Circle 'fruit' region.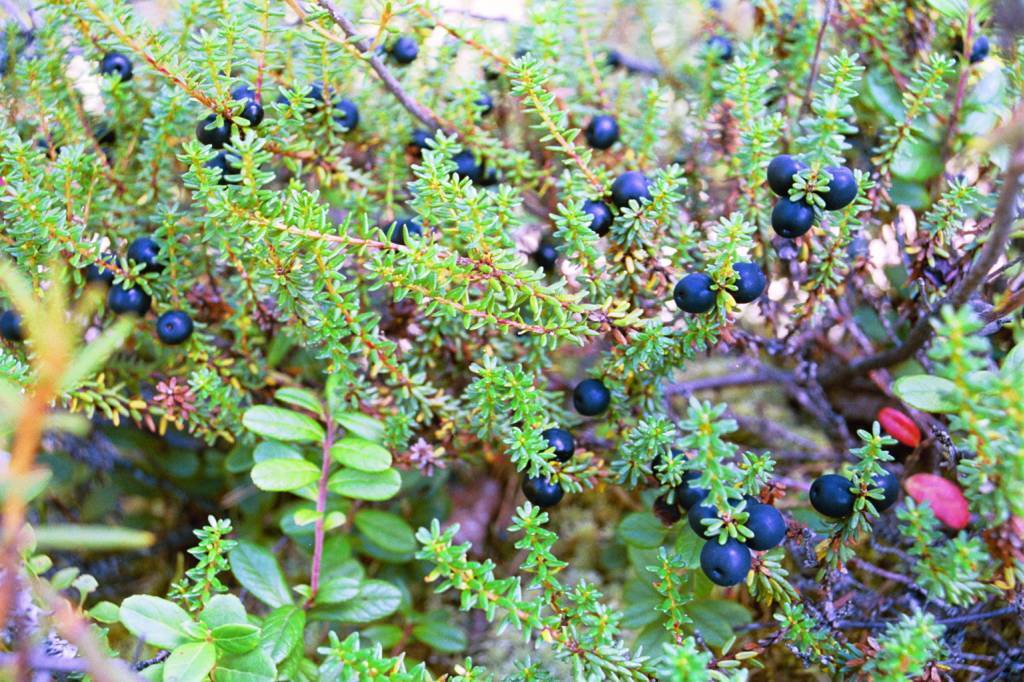
Region: region(807, 471, 852, 524).
